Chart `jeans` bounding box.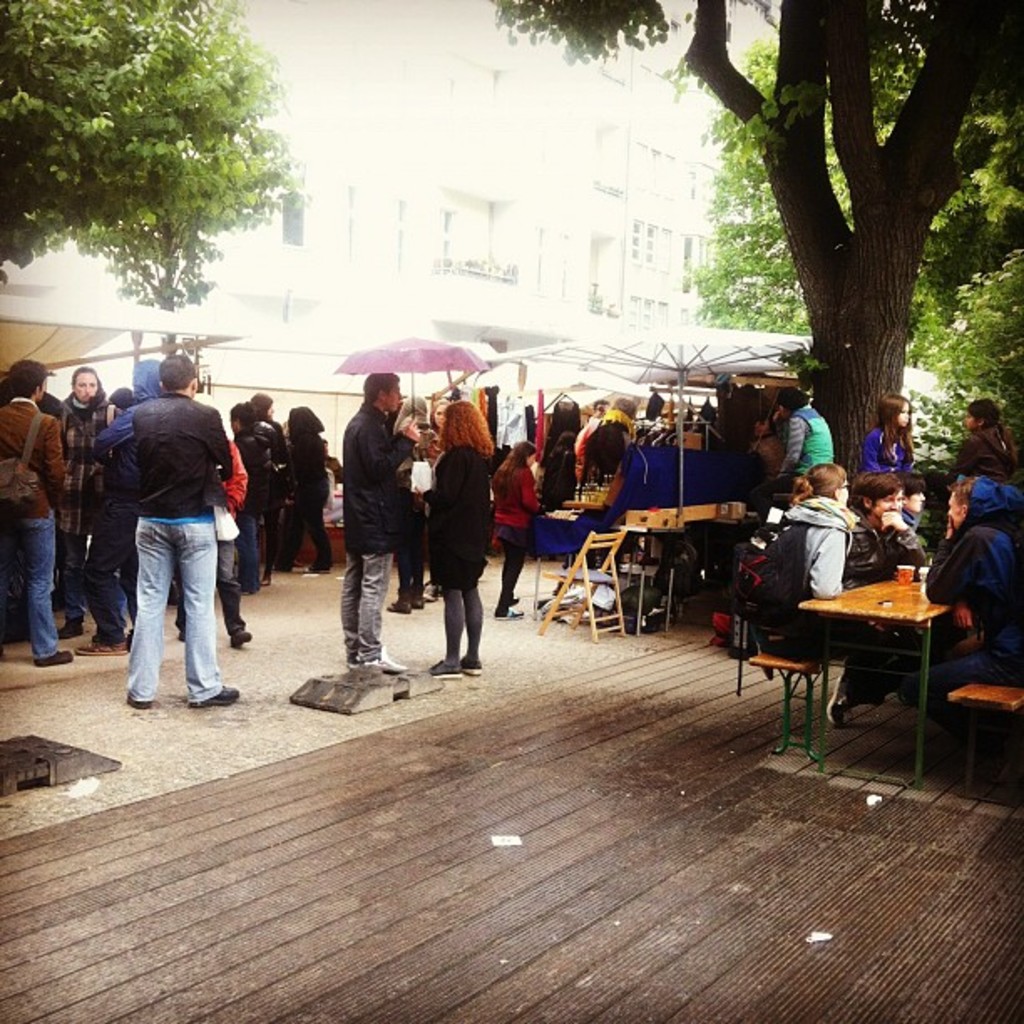
Charted: pyautogui.locateOnScreen(0, 507, 57, 661).
